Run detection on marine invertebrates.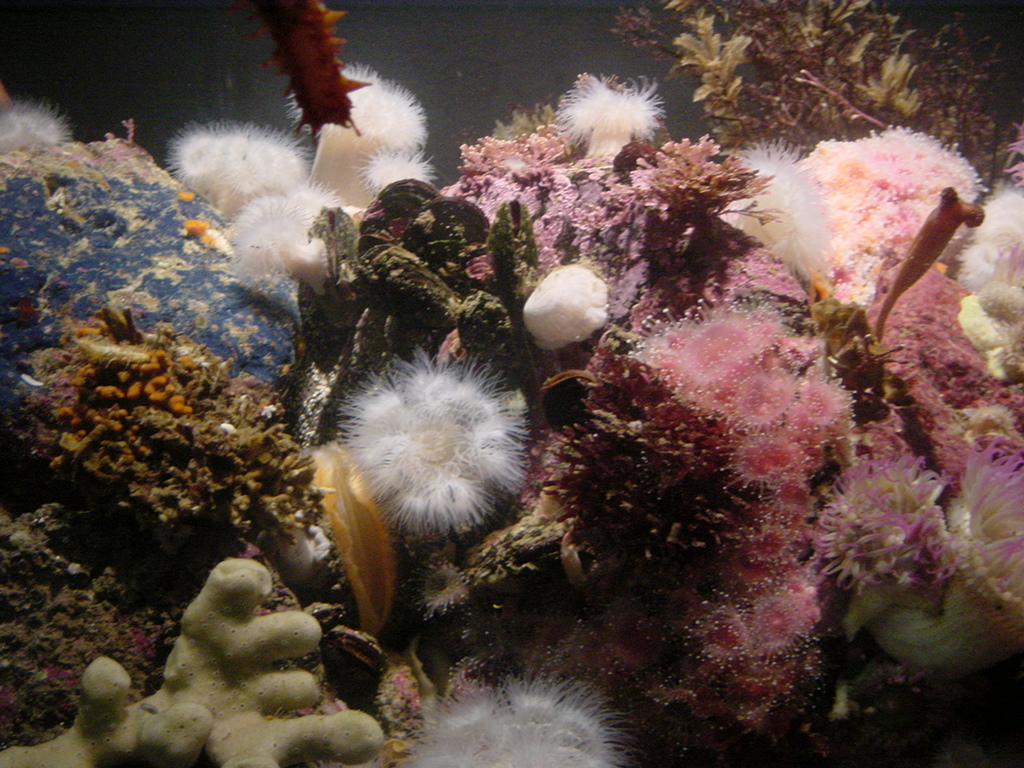
Result: rect(598, 309, 878, 767).
